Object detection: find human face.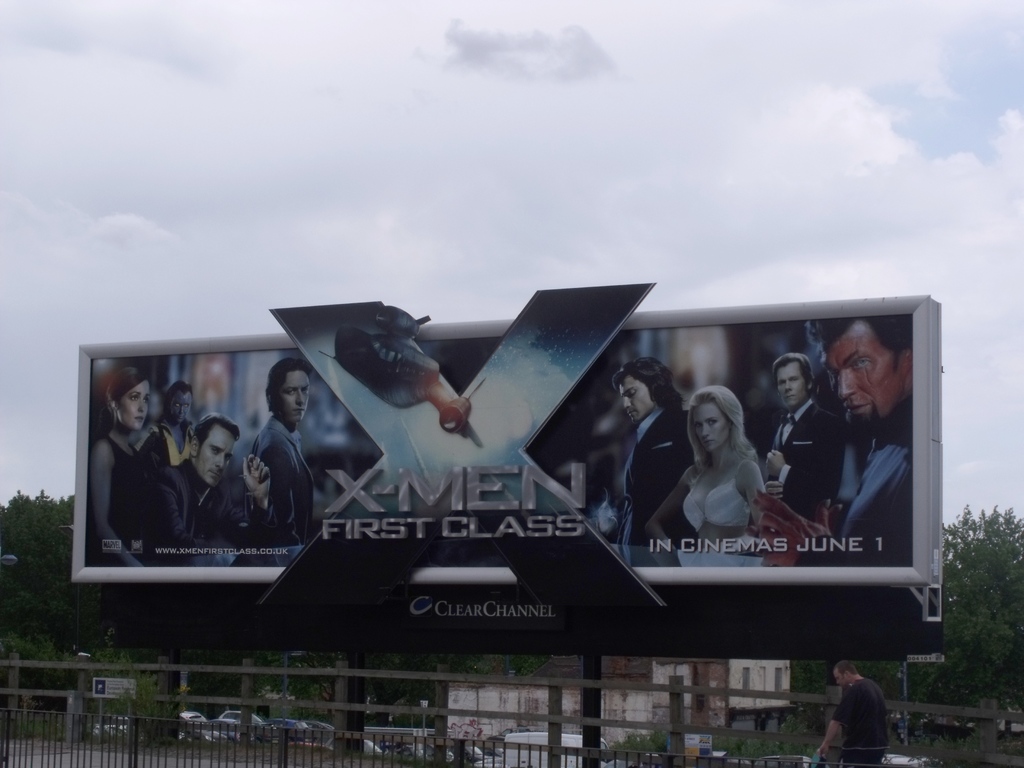
detection(196, 424, 234, 484).
